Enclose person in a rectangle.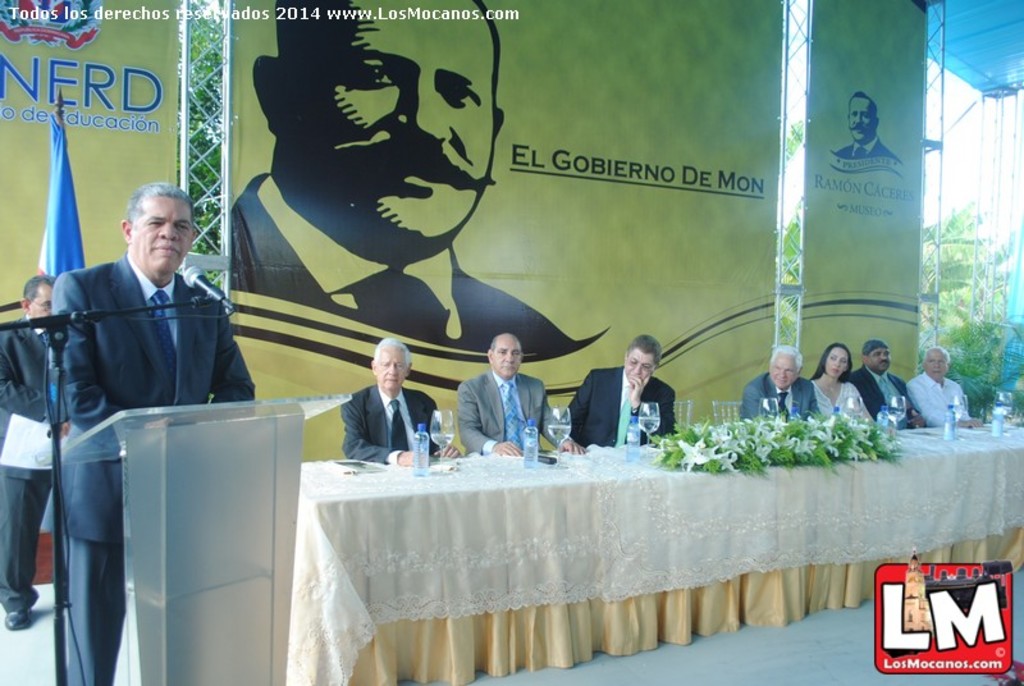
[812, 344, 874, 431].
